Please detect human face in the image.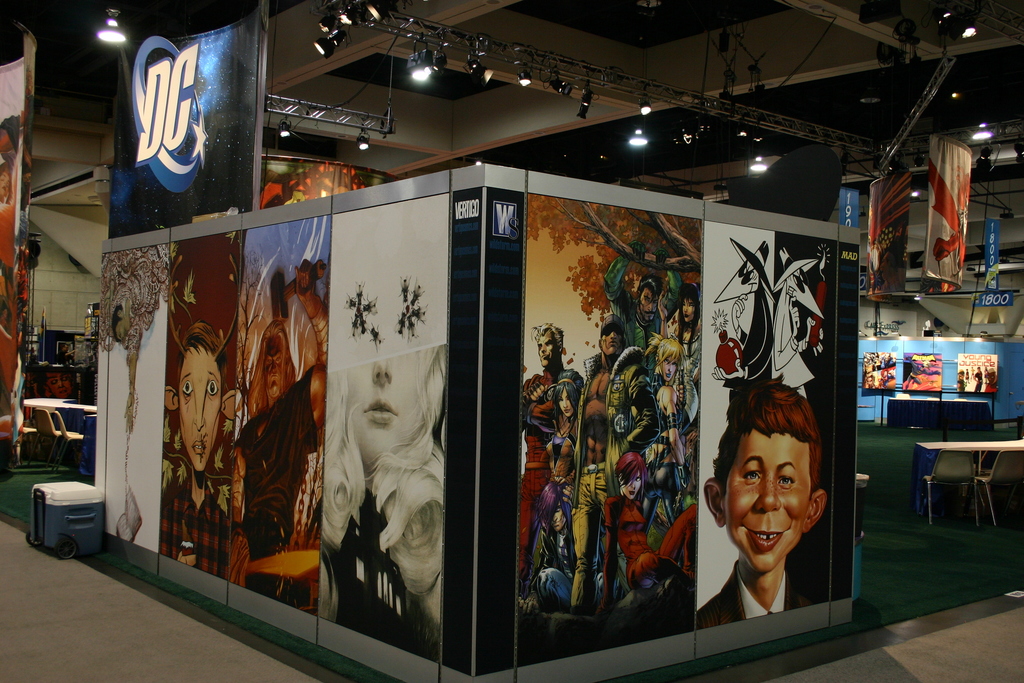
BBox(559, 385, 573, 419).
